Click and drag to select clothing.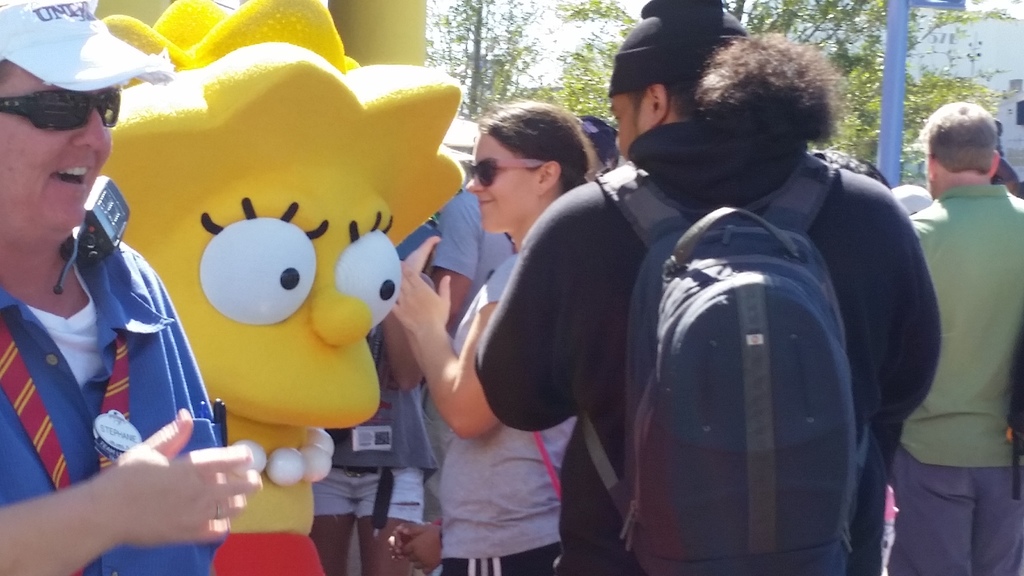
Selection: region(470, 118, 942, 575).
